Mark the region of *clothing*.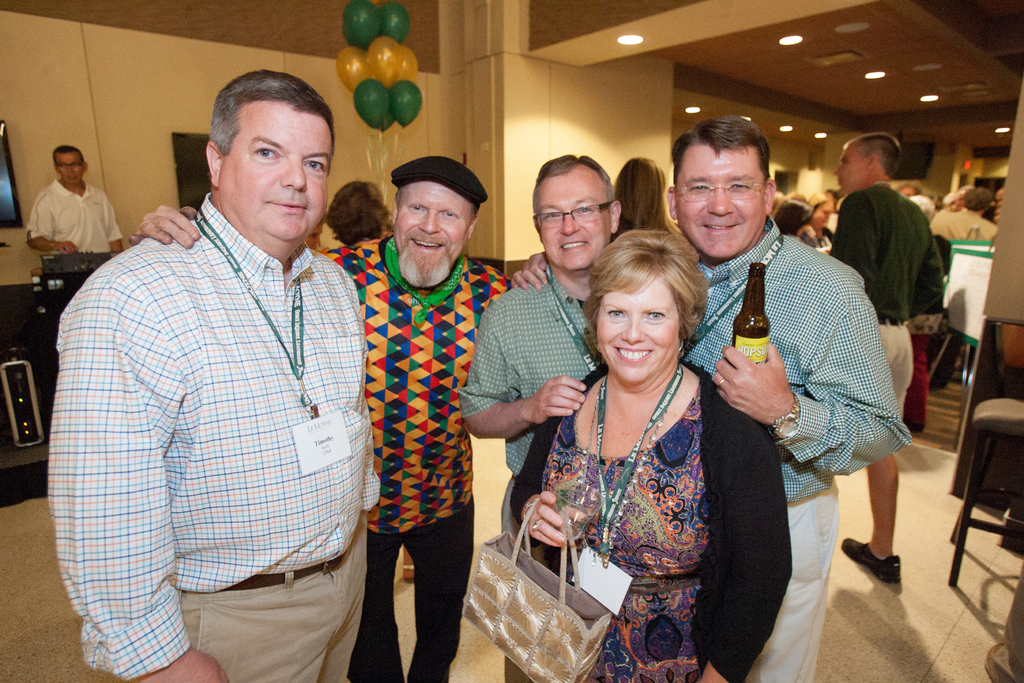
Region: pyautogui.locateOnScreen(680, 211, 912, 682).
